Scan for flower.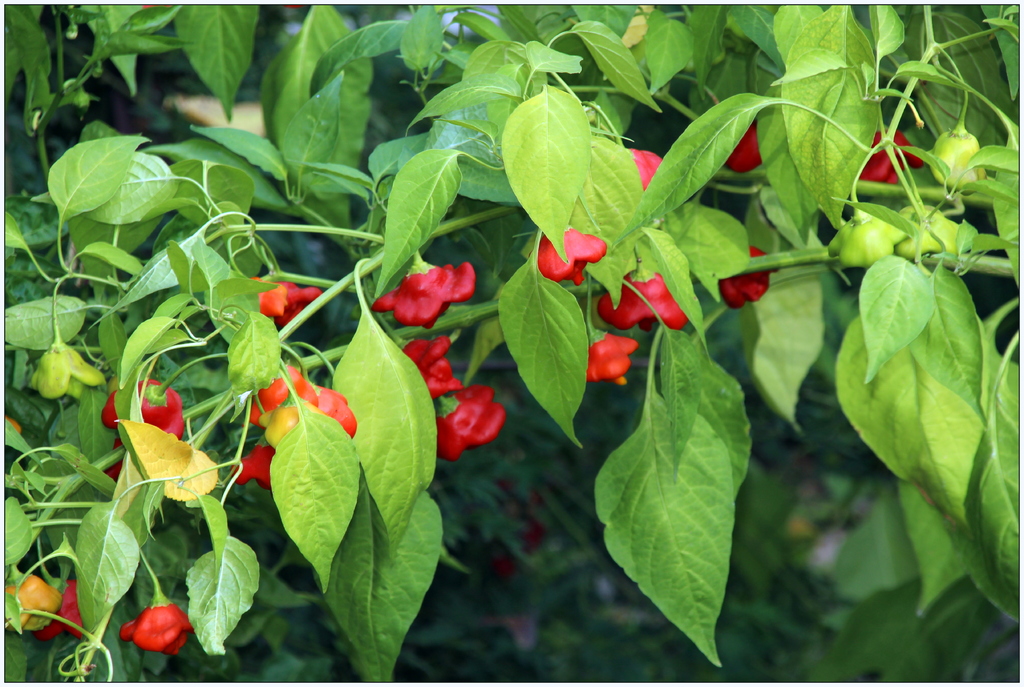
Scan result: 530, 223, 607, 282.
